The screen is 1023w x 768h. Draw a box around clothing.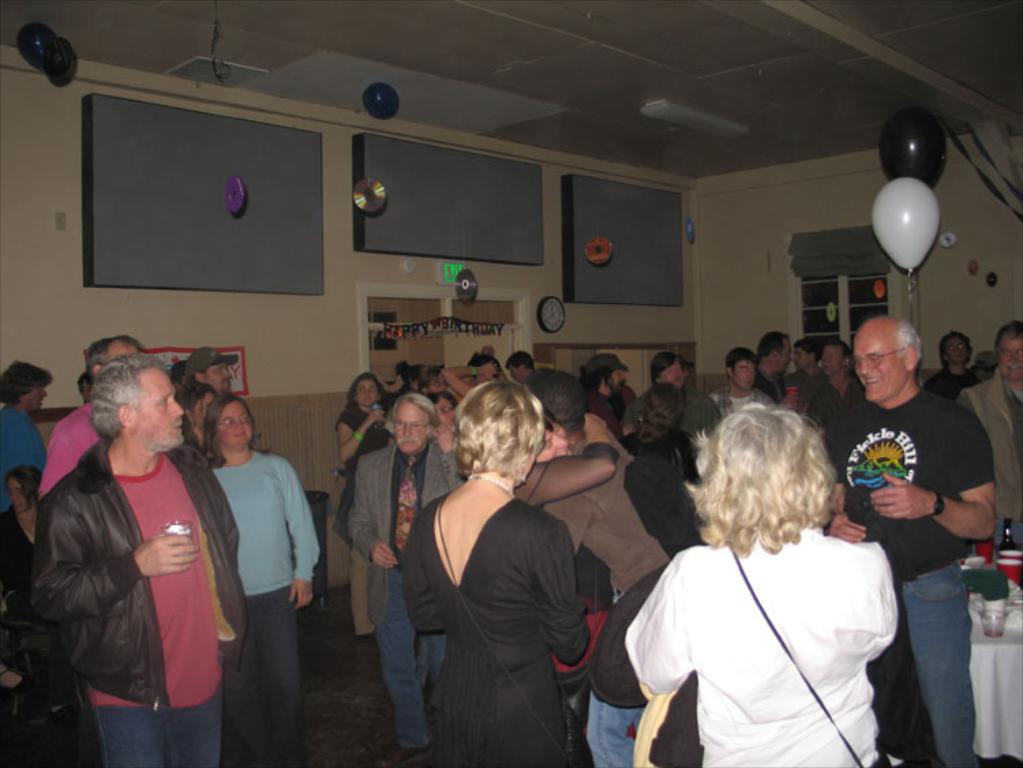
[799, 371, 866, 427].
